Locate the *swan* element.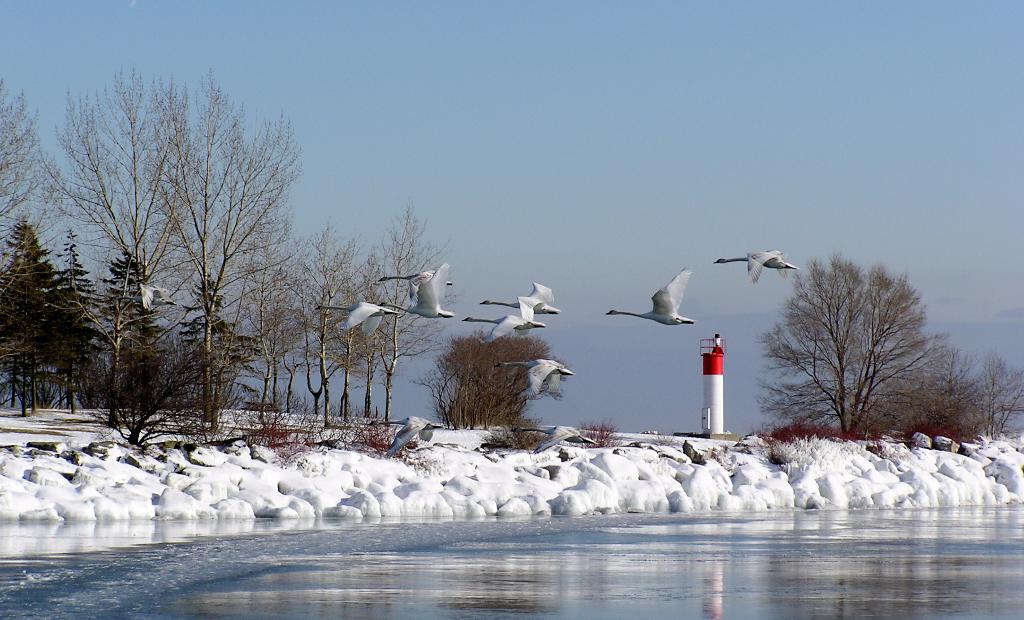
Element bbox: rect(476, 280, 564, 318).
